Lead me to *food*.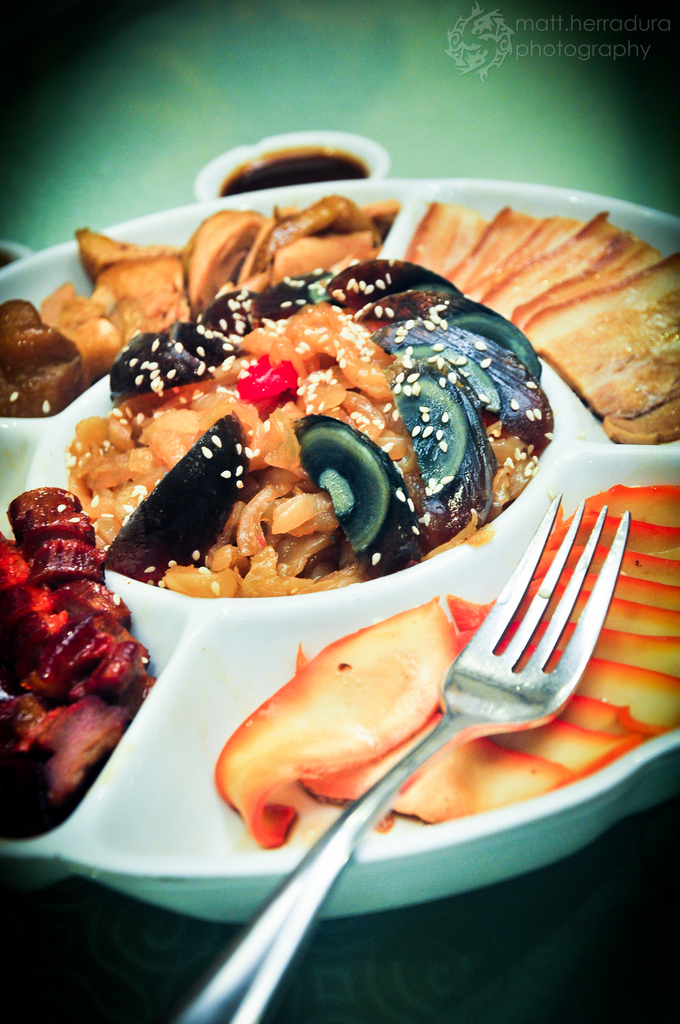
Lead to BBox(87, 236, 535, 620).
